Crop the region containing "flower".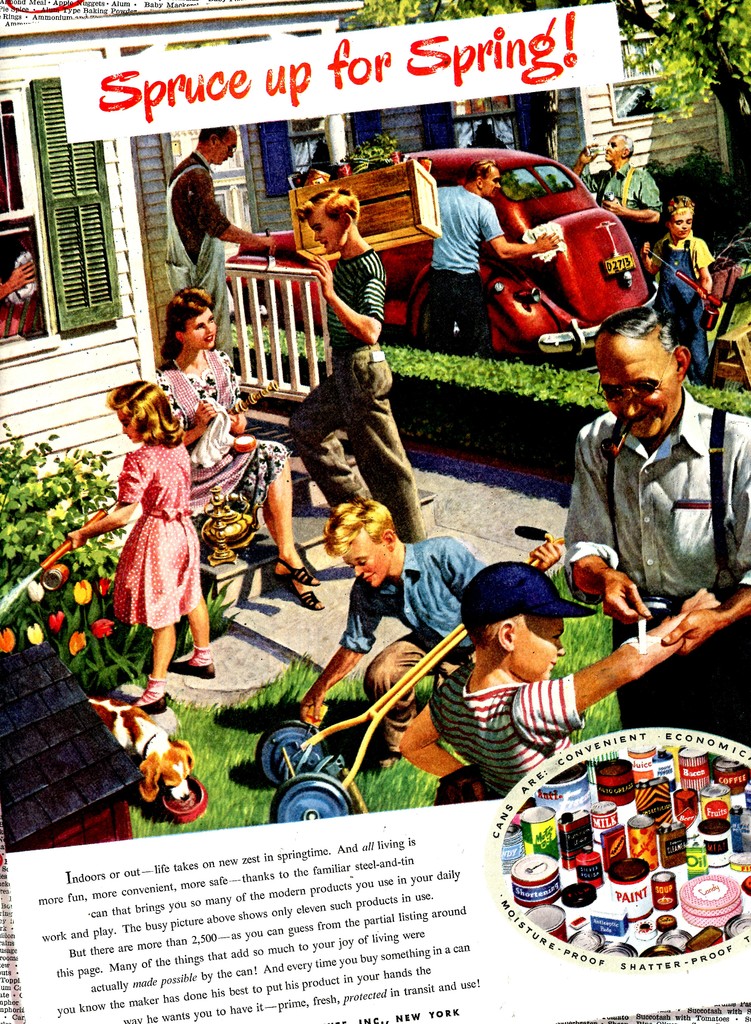
Crop region: 70:580:92:611.
